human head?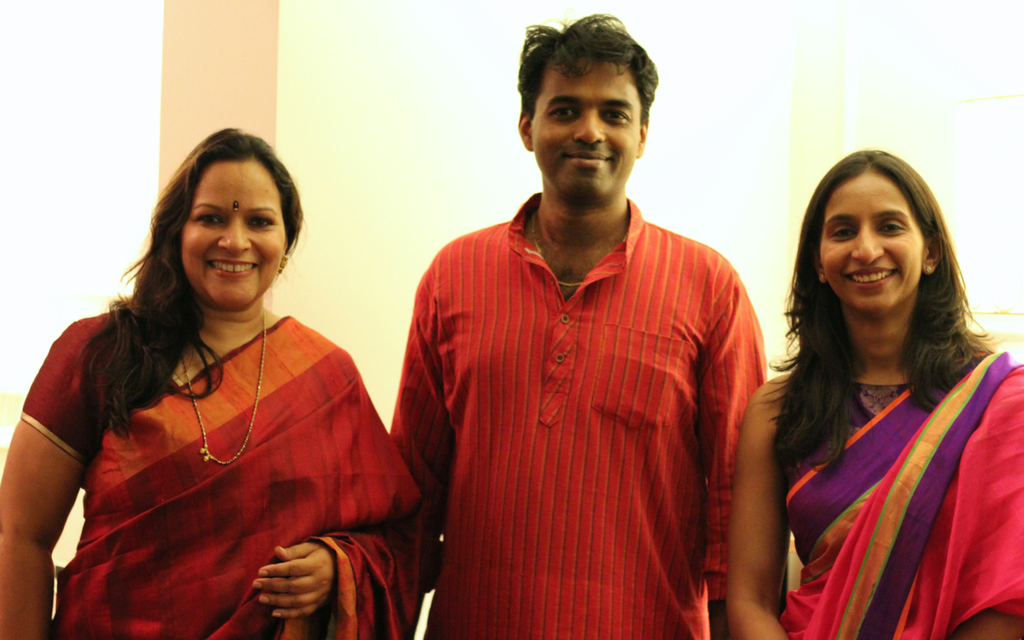
Rect(790, 148, 958, 328)
